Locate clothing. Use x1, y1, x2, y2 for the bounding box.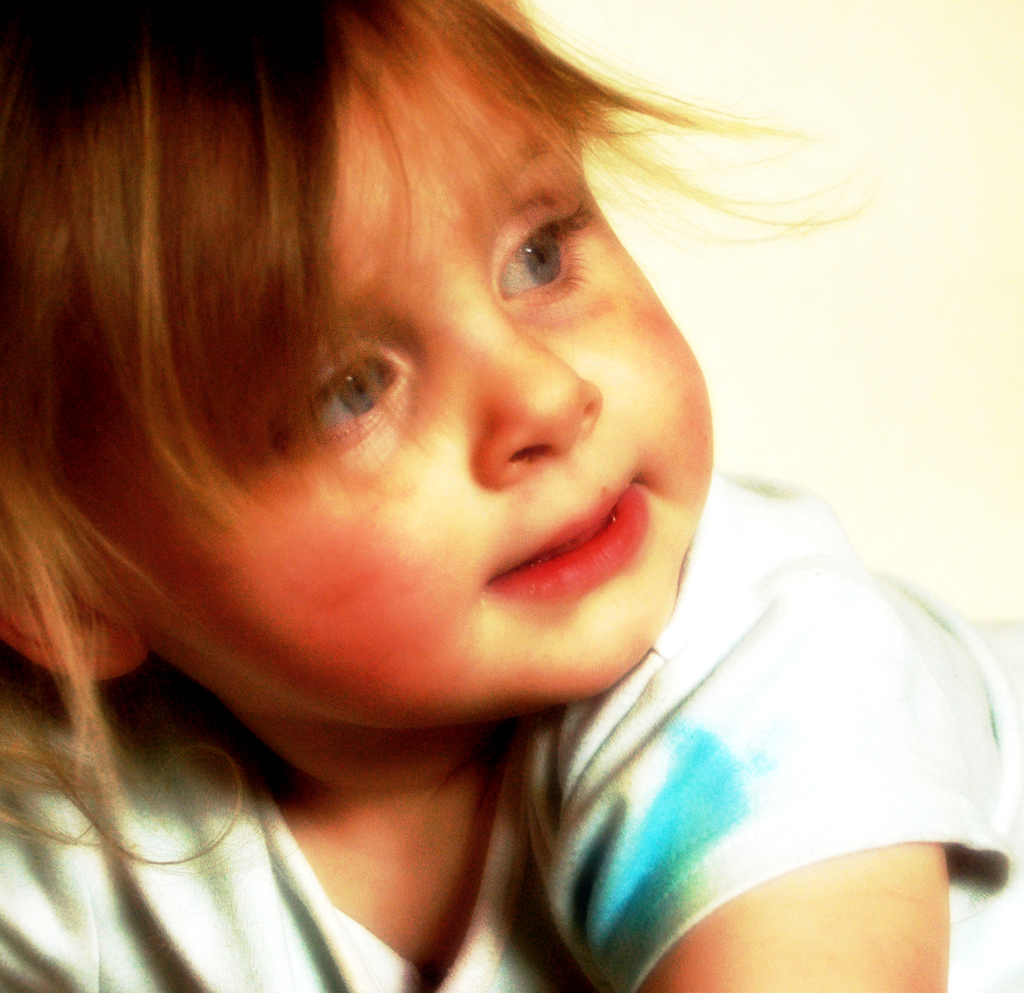
0, 464, 1023, 992.
